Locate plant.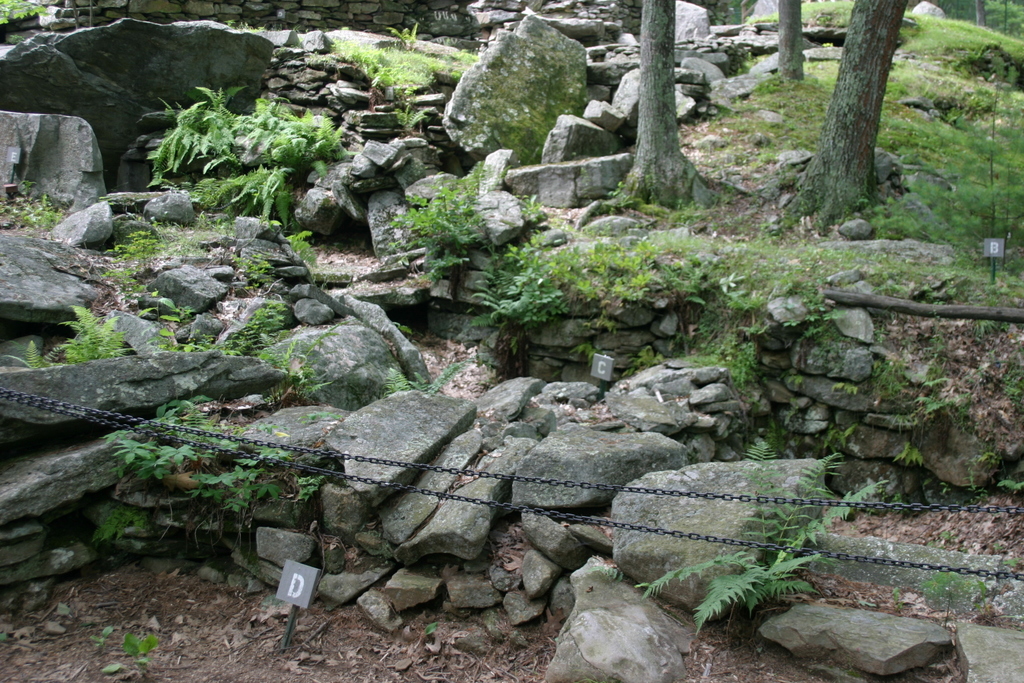
Bounding box: [570, 240, 659, 333].
